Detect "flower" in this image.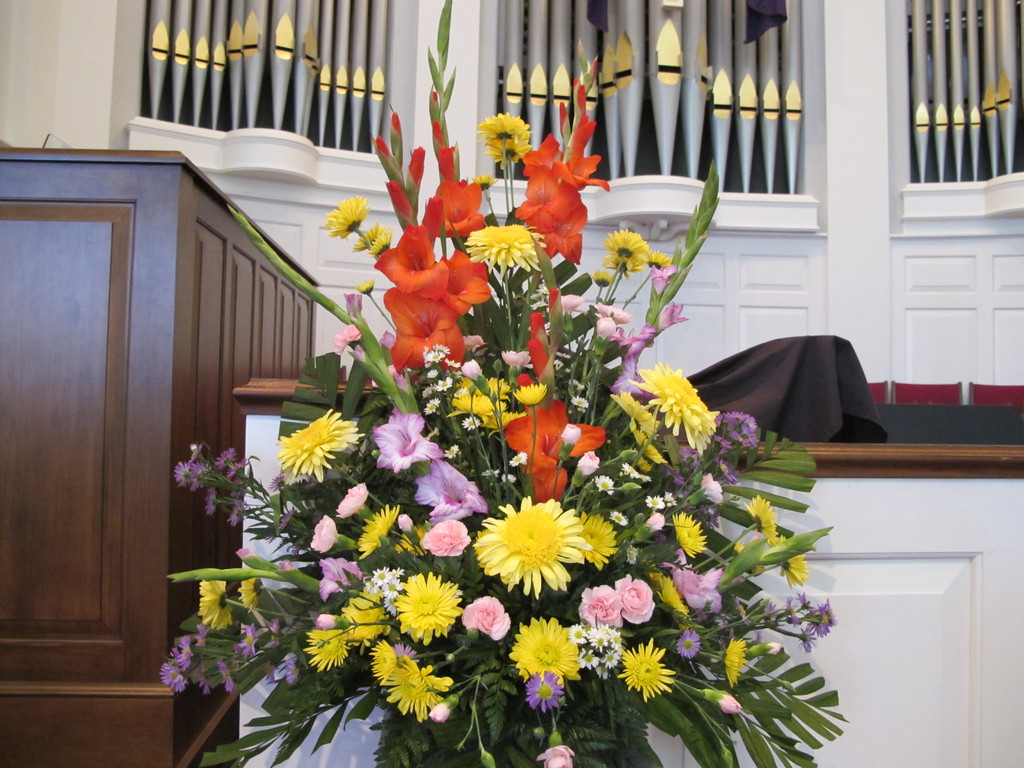
Detection: BBox(440, 248, 496, 313).
